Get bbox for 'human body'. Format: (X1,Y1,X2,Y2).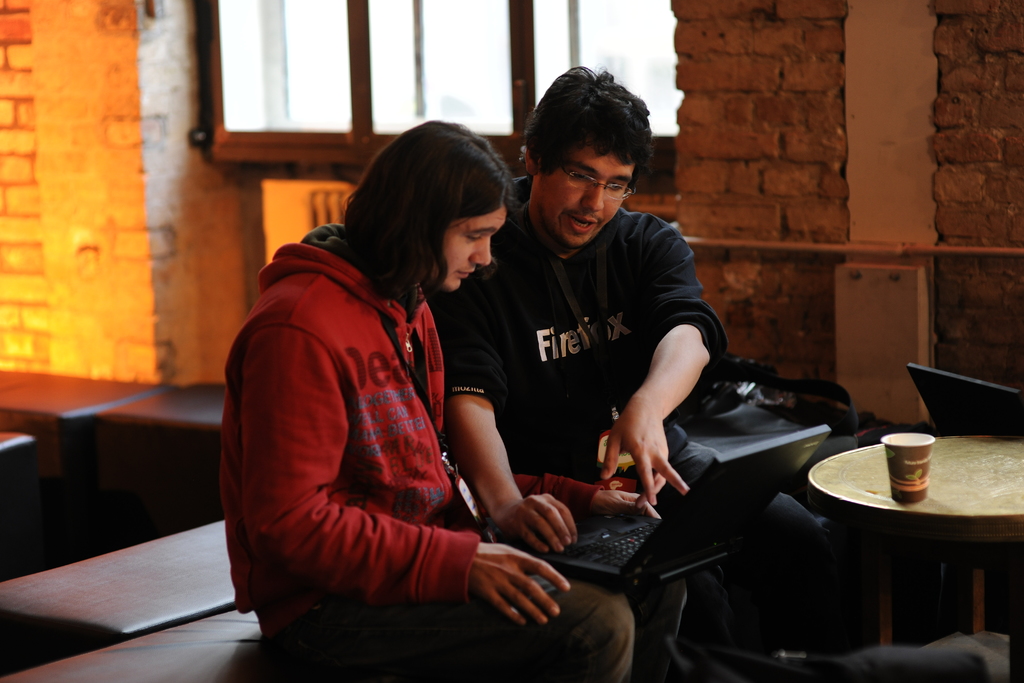
(442,76,824,682).
